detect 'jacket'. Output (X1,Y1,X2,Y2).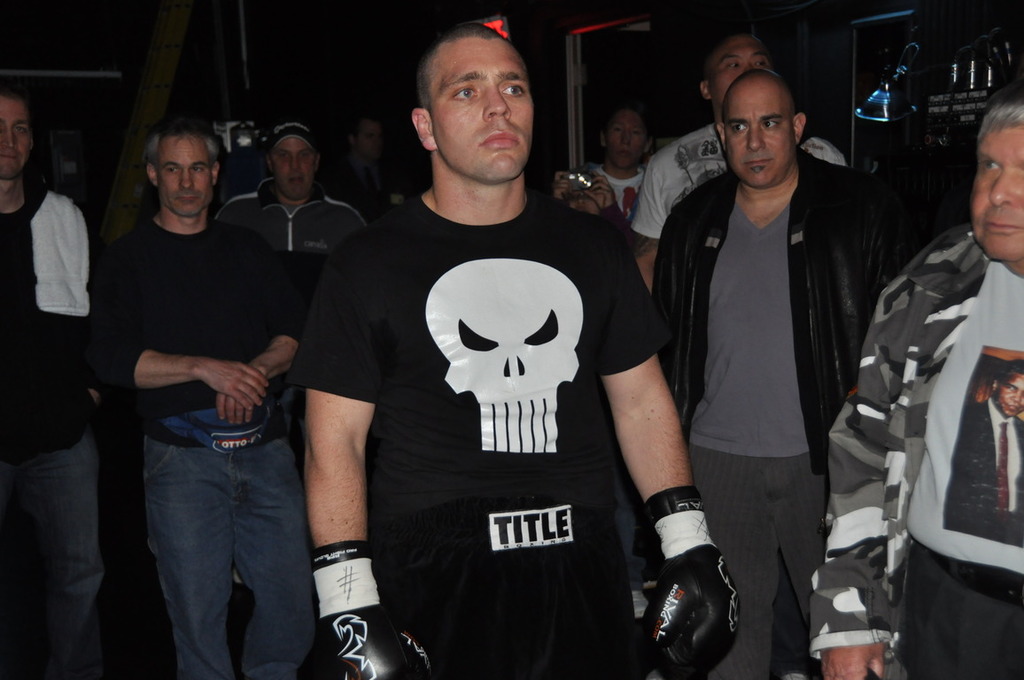
(794,228,1023,643).
